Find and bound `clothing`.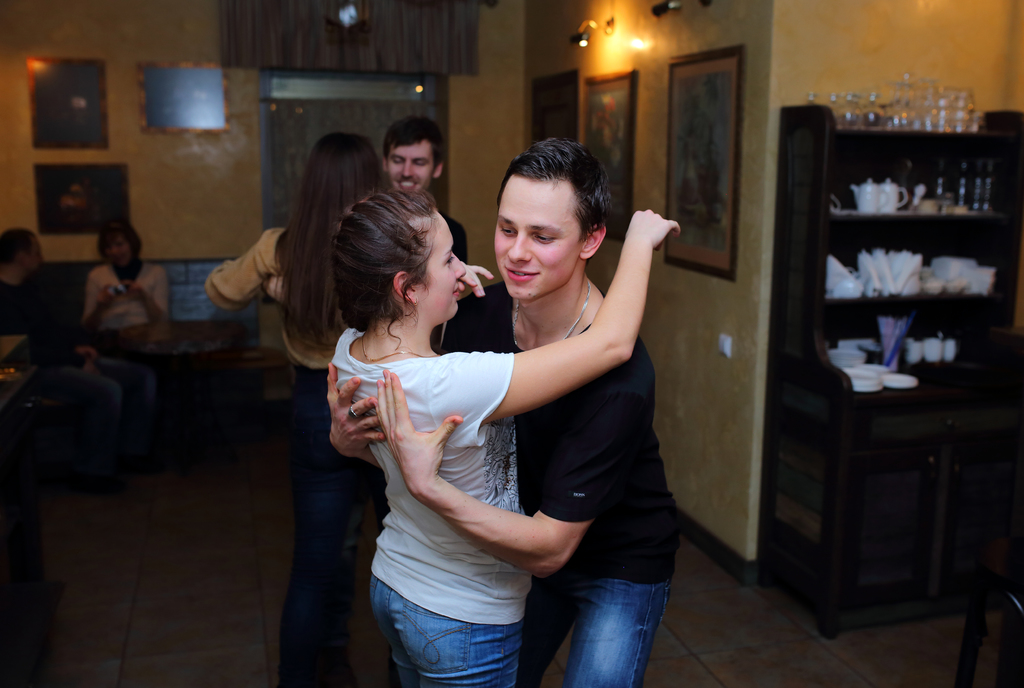
Bound: [436, 270, 676, 687].
